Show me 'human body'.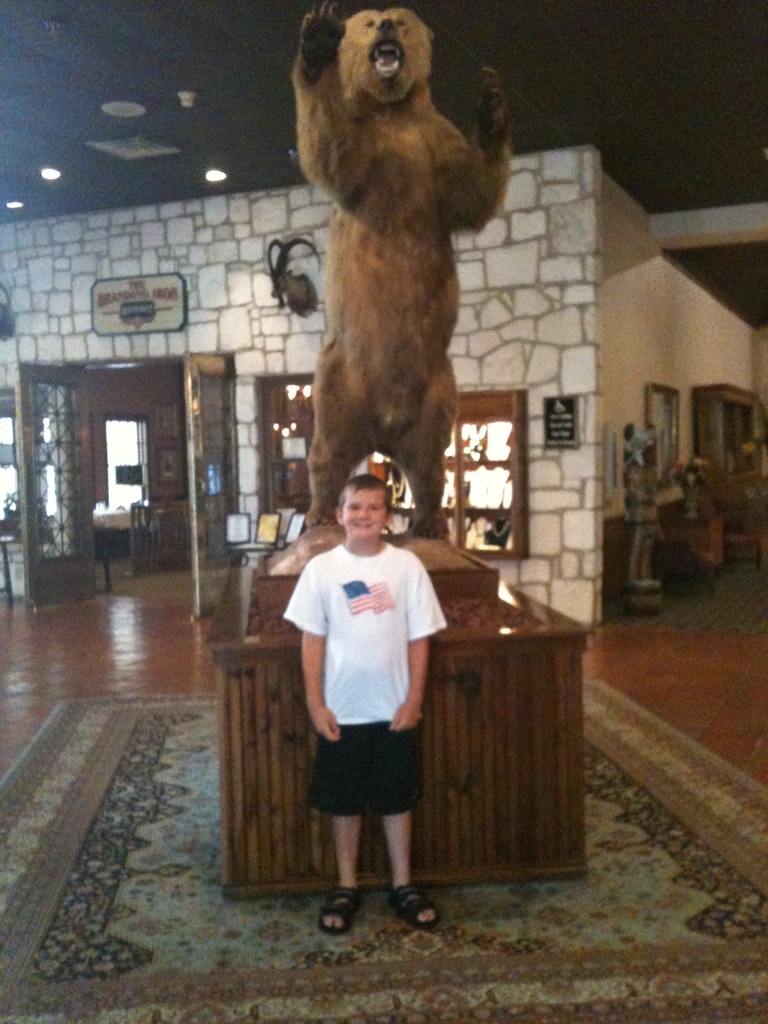
'human body' is here: pyautogui.locateOnScreen(289, 524, 450, 945).
